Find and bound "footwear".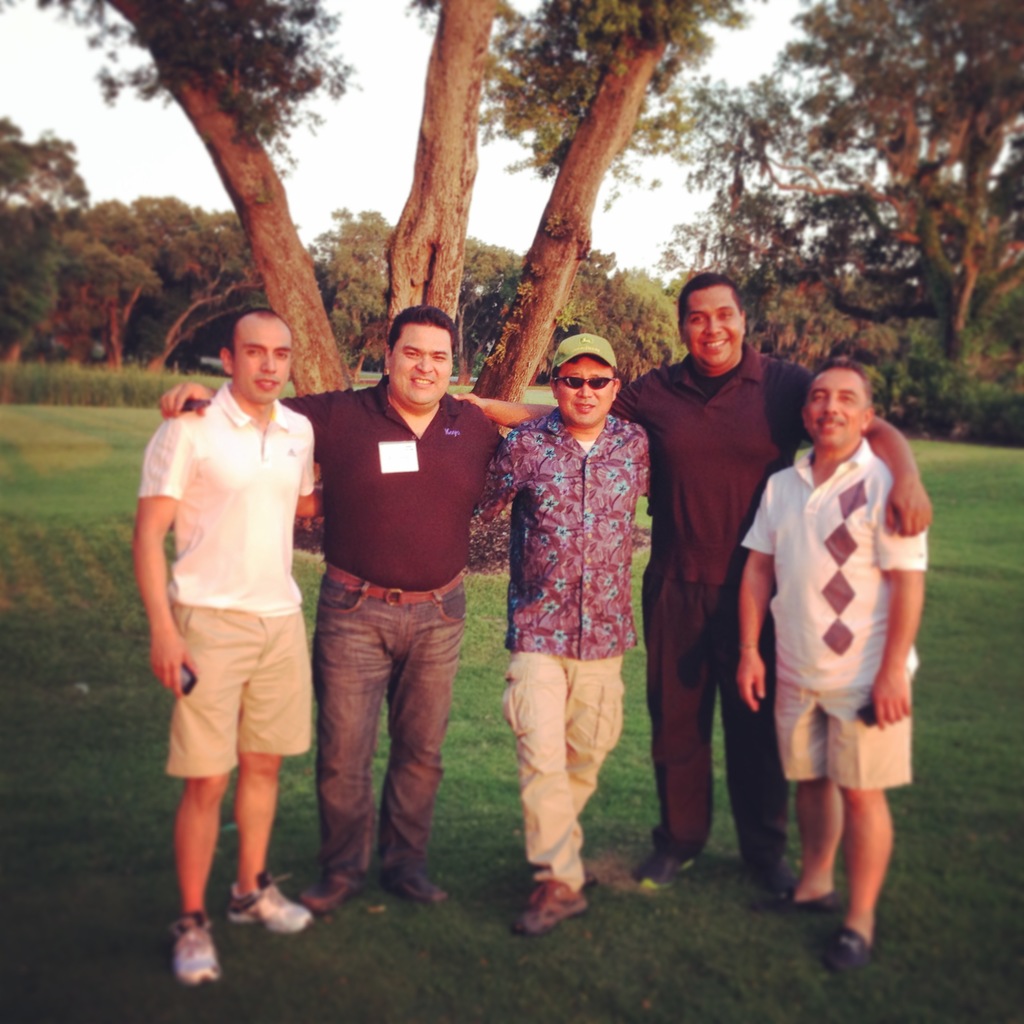
Bound: (745,851,792,905).
